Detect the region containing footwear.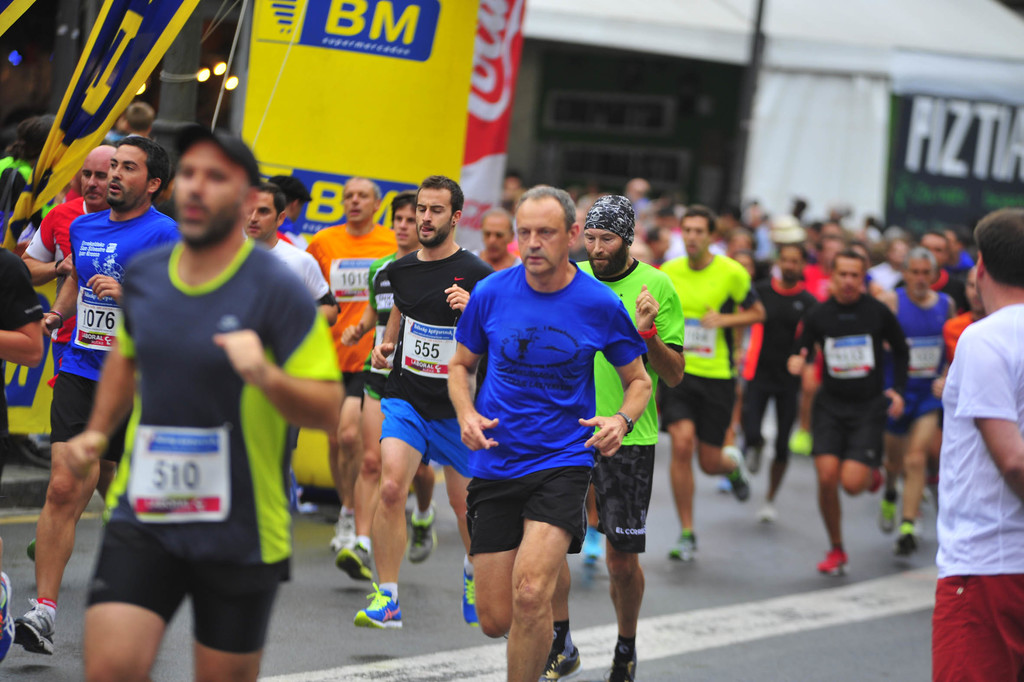
select_region(335, 536, 374, 580).
